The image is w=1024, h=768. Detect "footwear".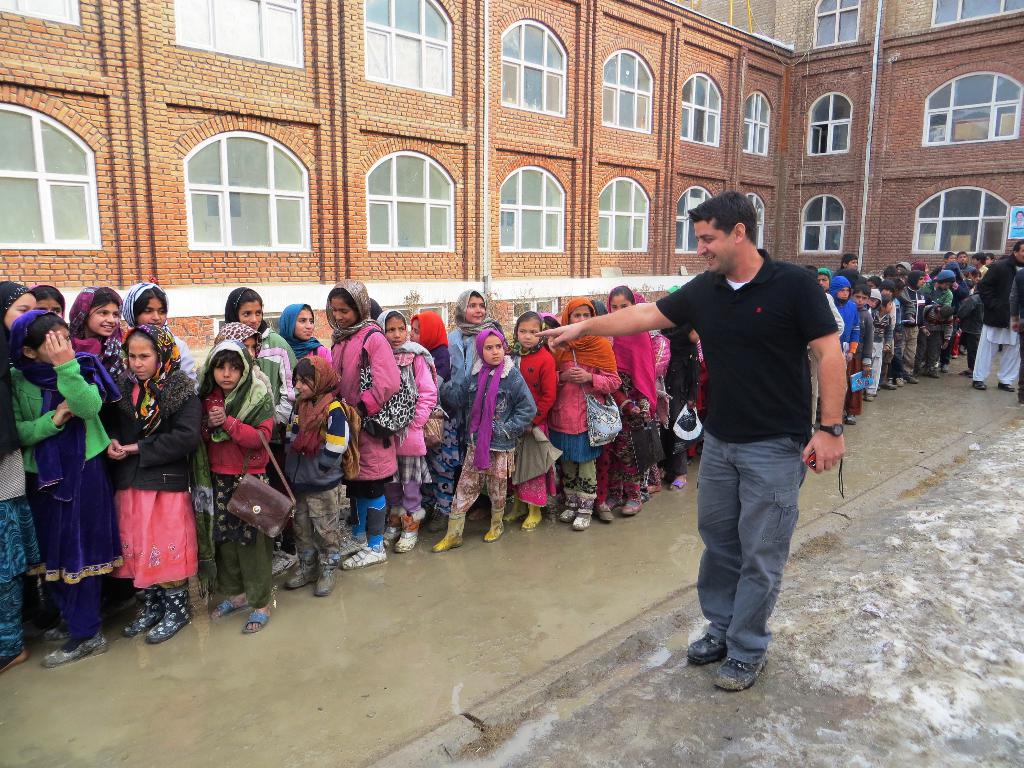
Detection: bbox=[711, 655, 765, 694].
